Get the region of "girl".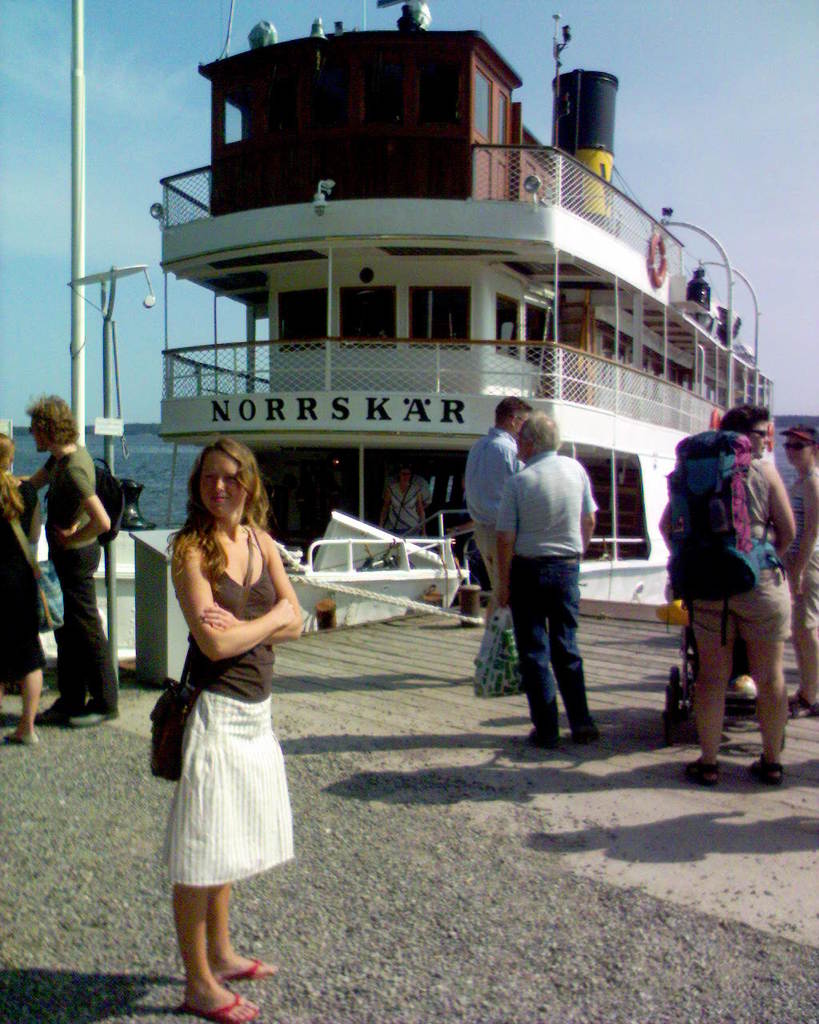
779/424/818/716.
